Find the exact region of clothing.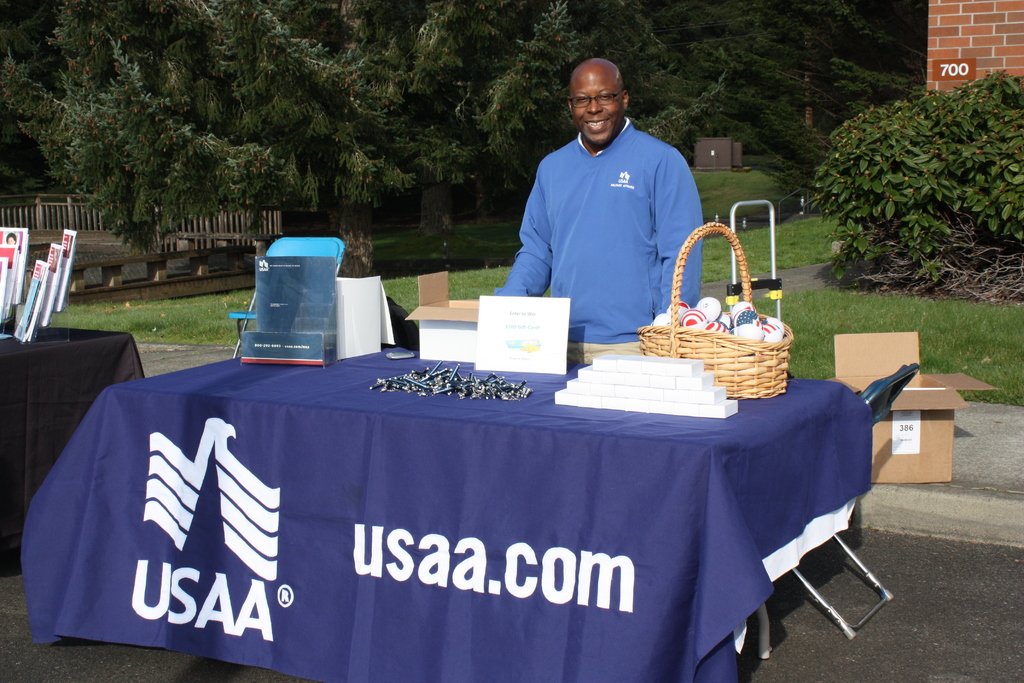
Exact region: {"x1": 497, "y1": 119, "x2": 704, "y2": 340}.
